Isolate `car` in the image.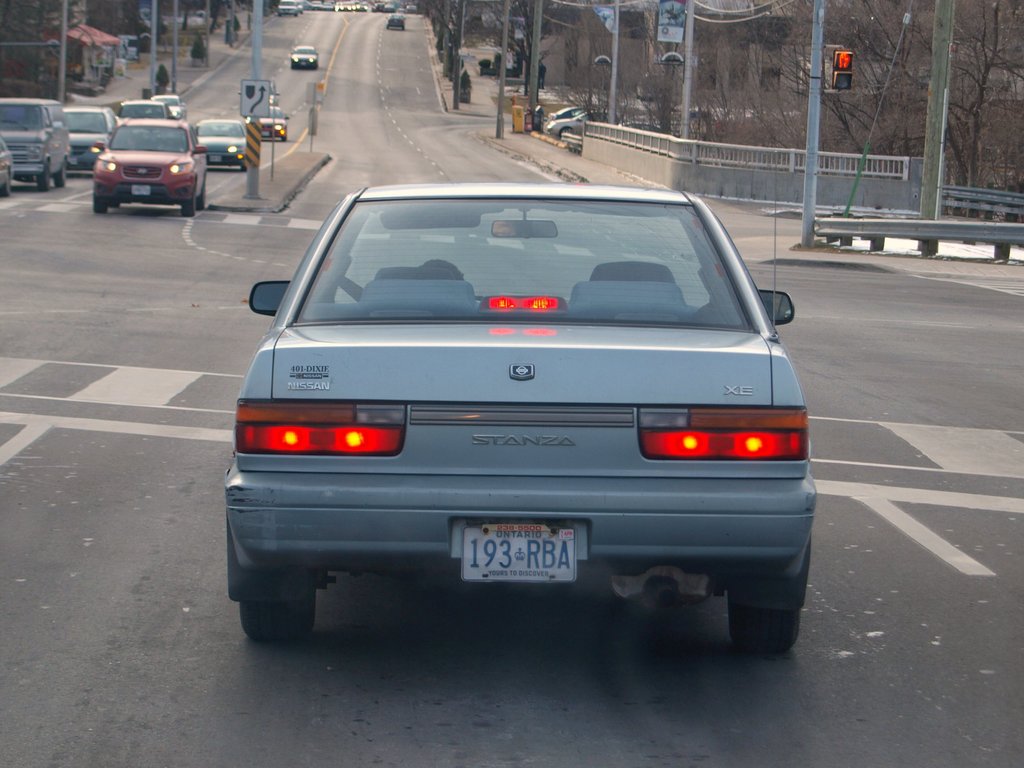
Isolated region: l=386, t=13, r=407, b=30.
